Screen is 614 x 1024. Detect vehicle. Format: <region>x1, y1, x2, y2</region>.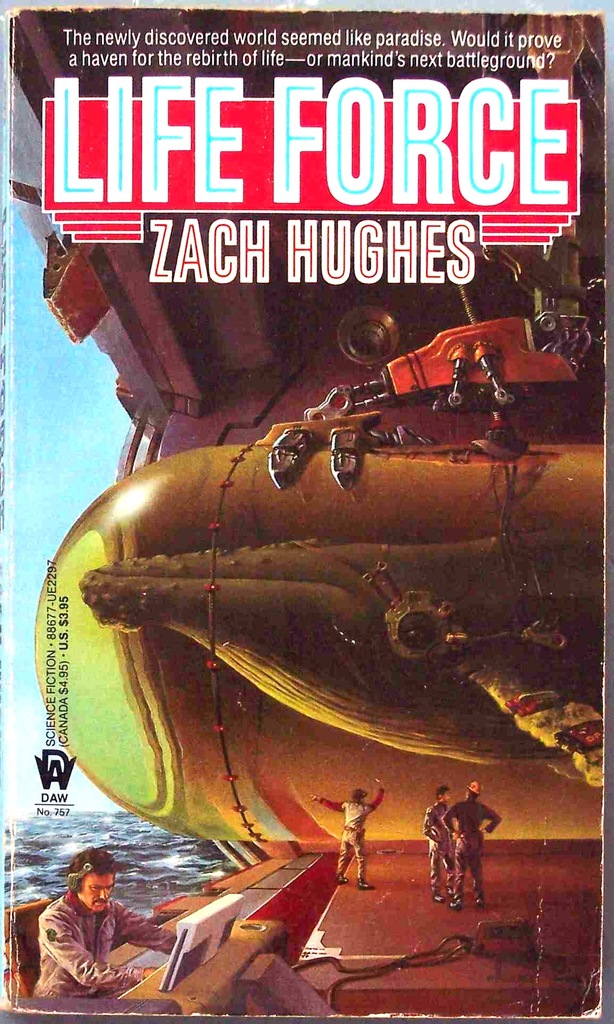
<region>11, 4, 600, 838</region>.
